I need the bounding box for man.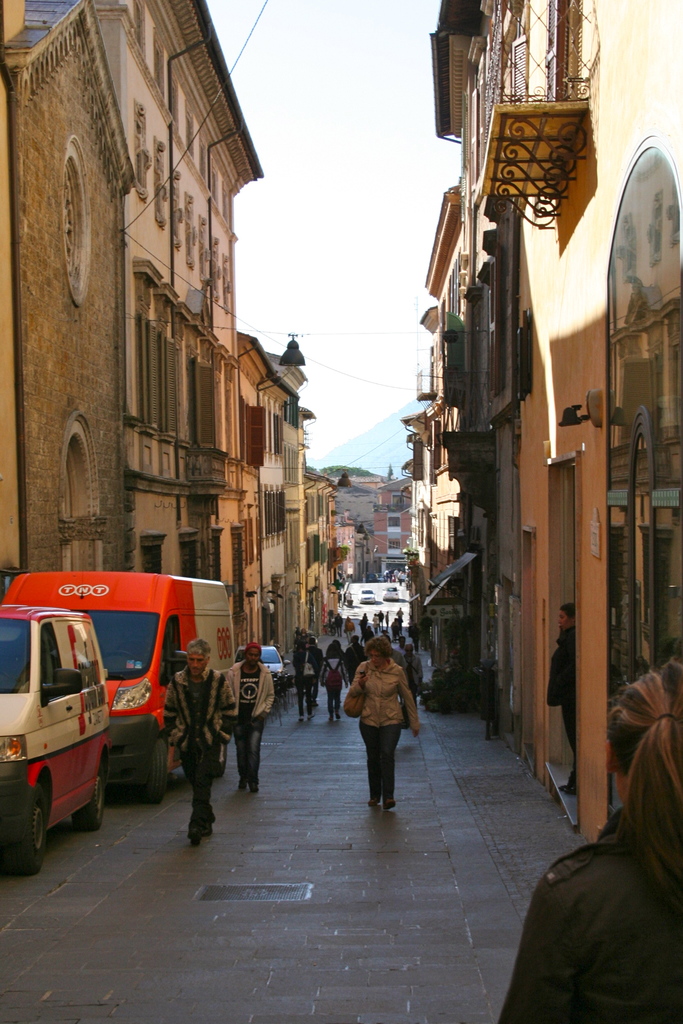
Here it is: [left=159, top=638, right=236, bottom=846].
